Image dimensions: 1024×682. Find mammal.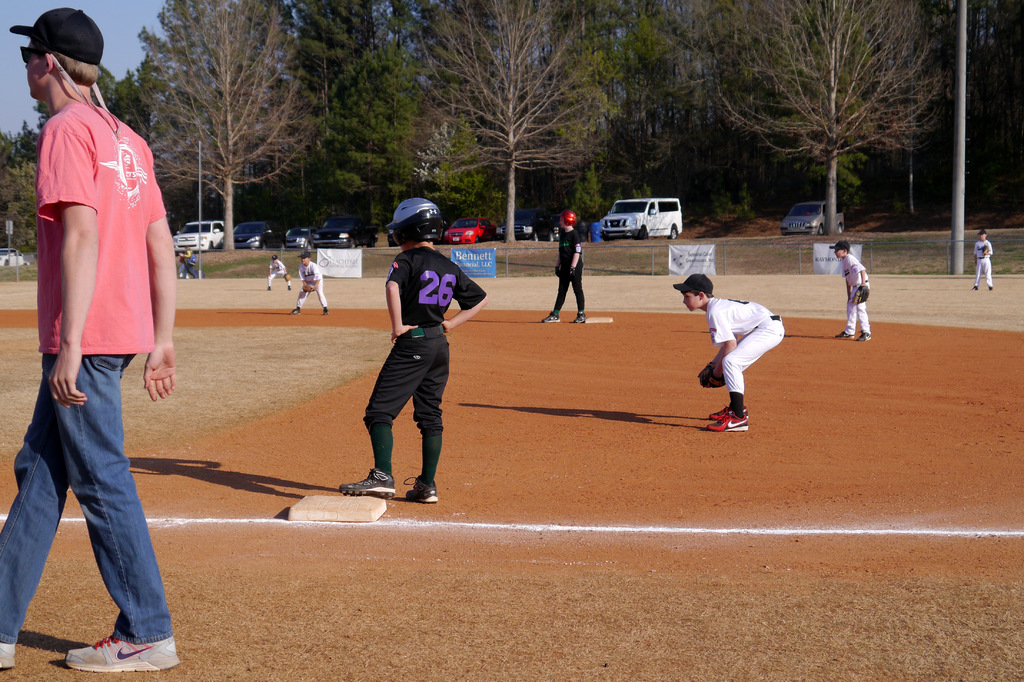
x1=707 y1=279 x2=794 y2=436.
